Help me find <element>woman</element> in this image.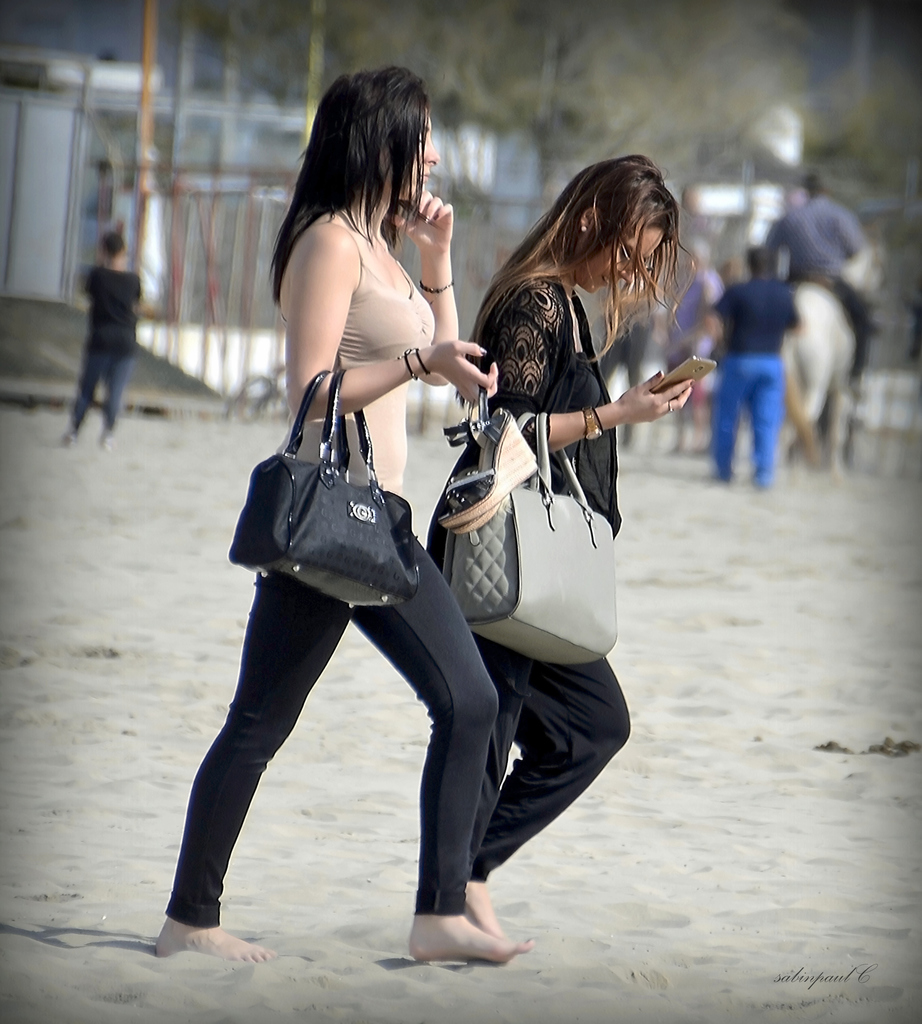
Found it: [147,67,554,957].
